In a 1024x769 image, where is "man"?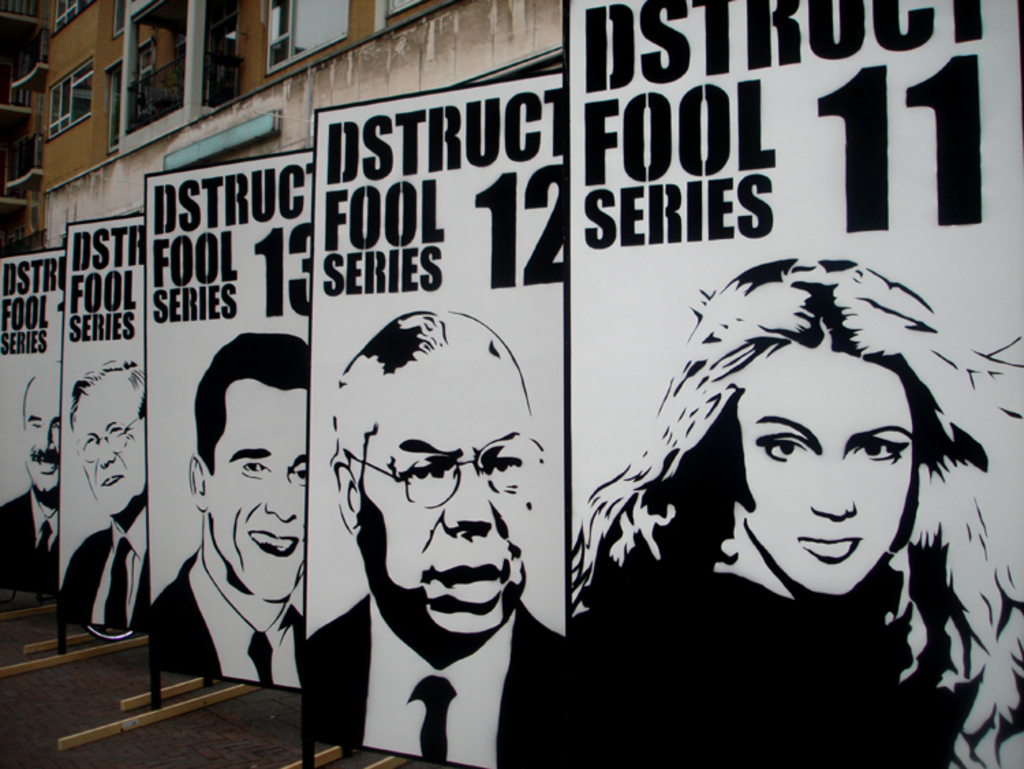
(left=288, top=294, right=578, bottom=758).
